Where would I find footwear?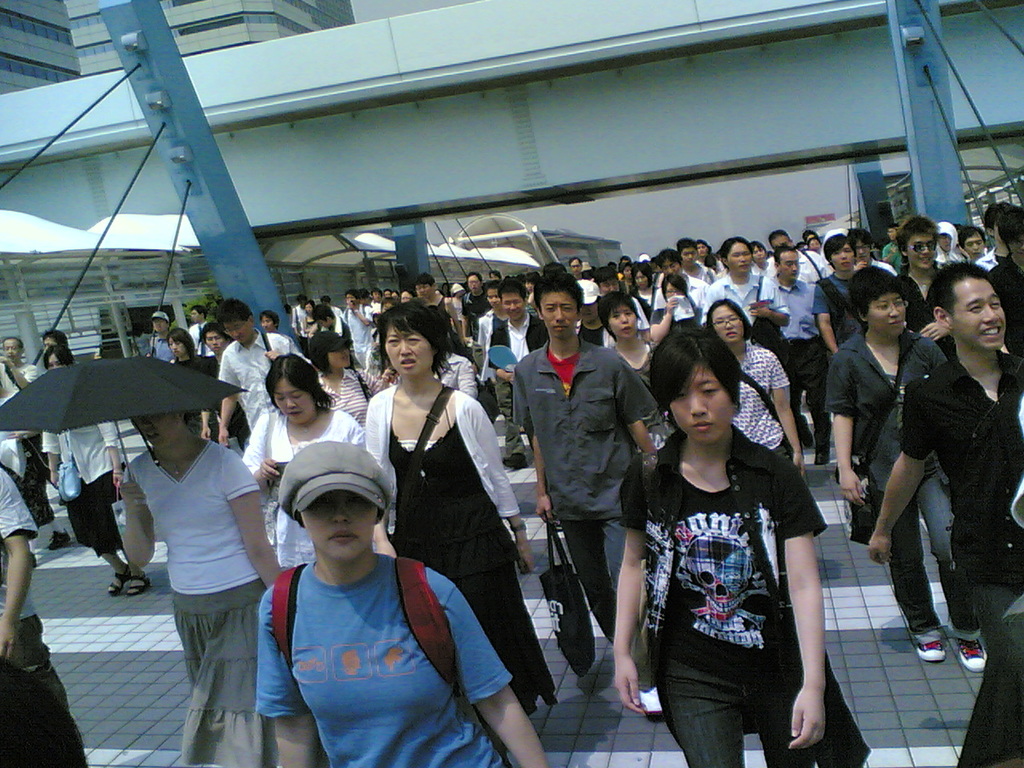
At [46,526,72,554].
